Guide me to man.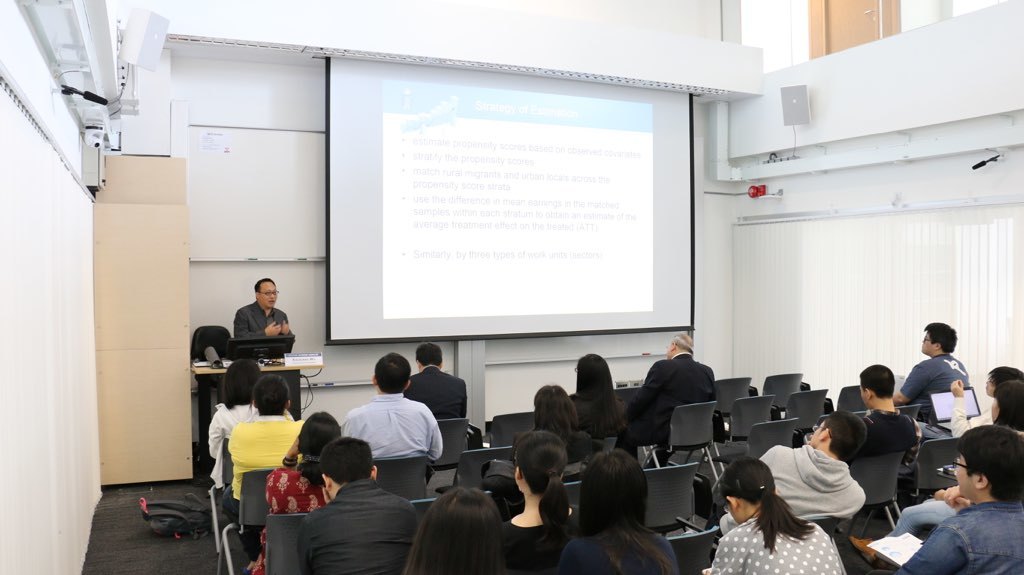
Guidance: pyautogui.locateOnScreen(302, 435, 426, 574).
